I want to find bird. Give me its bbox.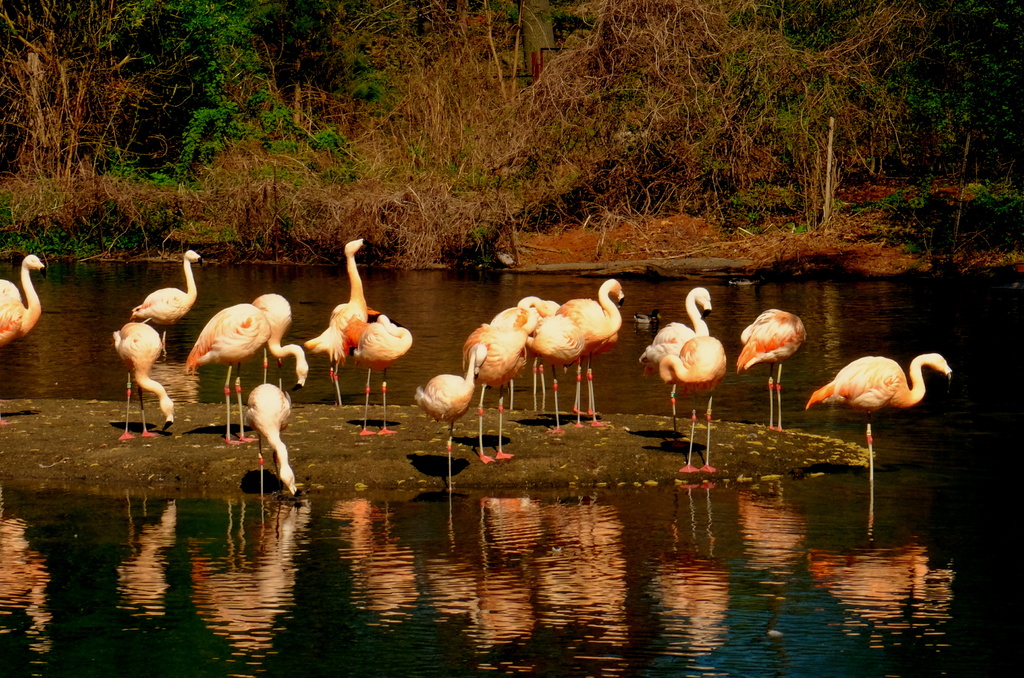
left=106, top=321, right=188, bottom=451.
